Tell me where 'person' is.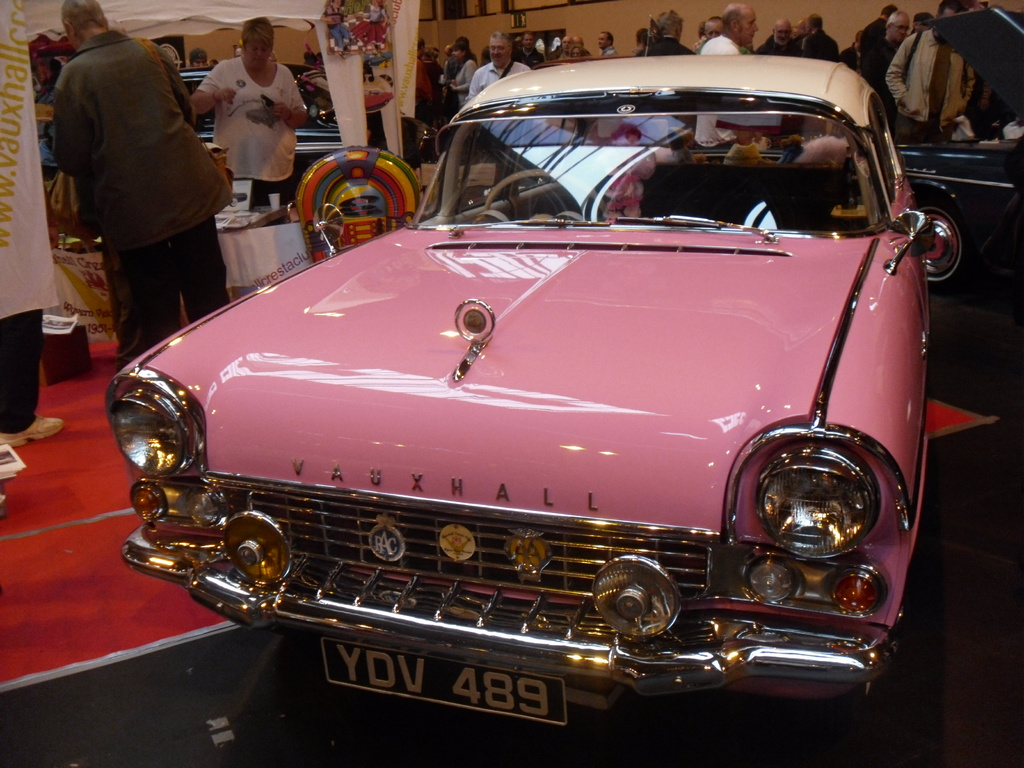
'person' is at x1=300 y1=44 x2=316 y2=66.
